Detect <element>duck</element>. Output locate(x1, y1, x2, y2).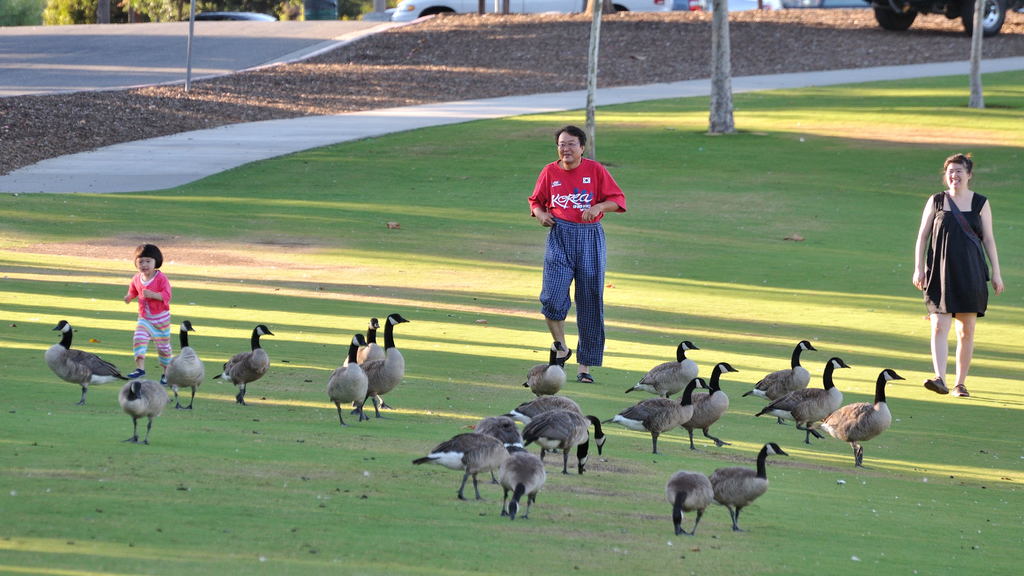
locate(331, 333, 366, 418).
